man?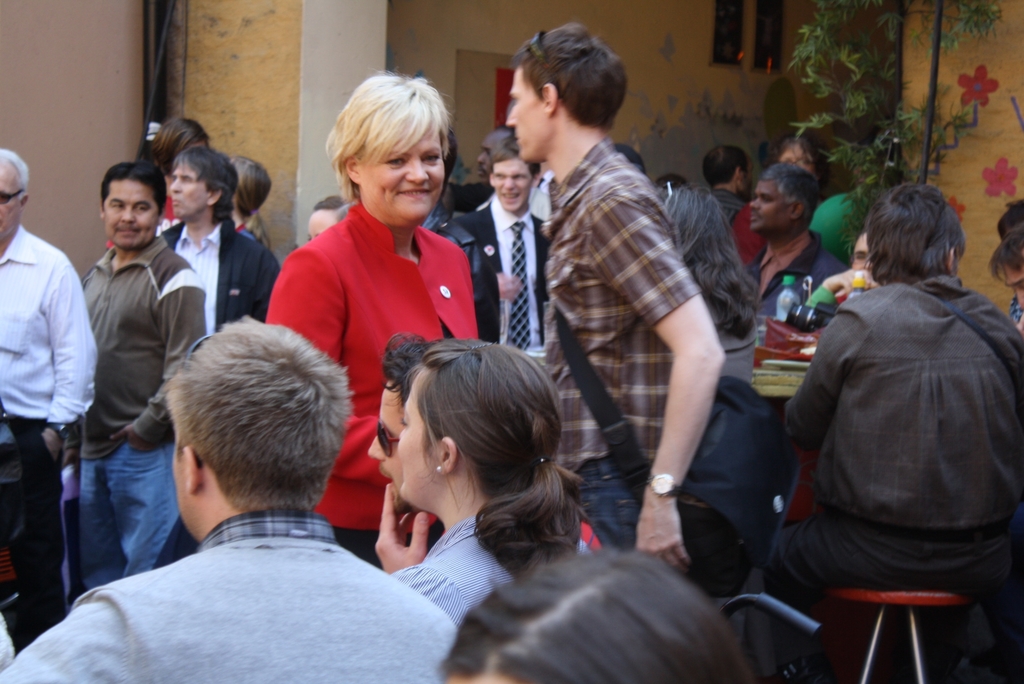
<region>362, 326, 455, 573</region>
